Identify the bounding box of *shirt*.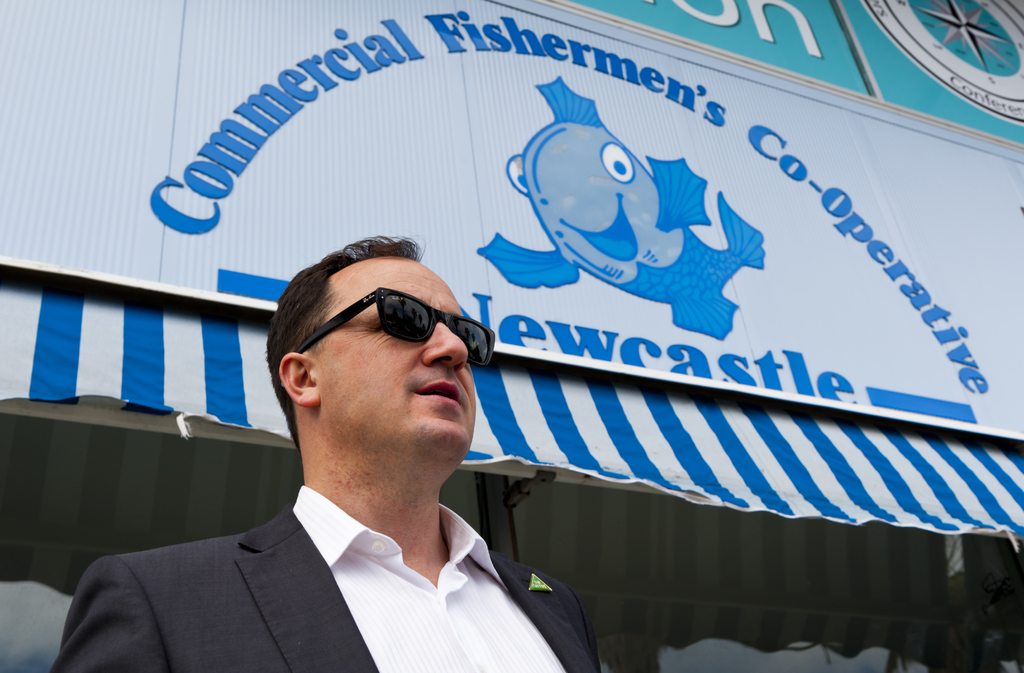
bbox=[294, 485, 562, 669].
